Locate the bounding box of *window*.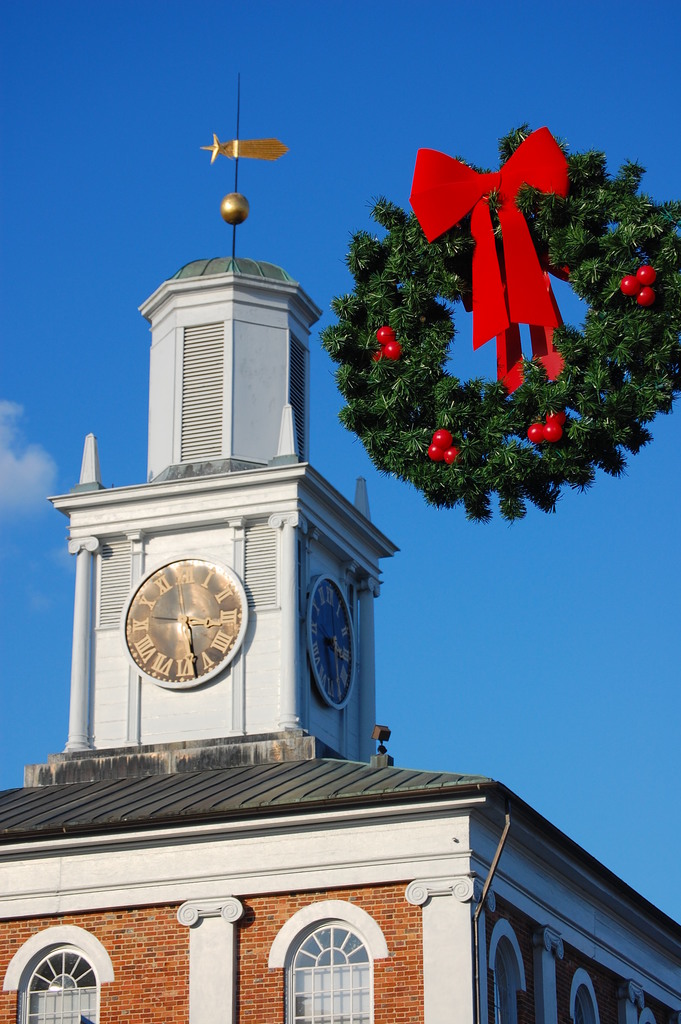
Bounding box: l=17, t=941, r=102, b=1022.
